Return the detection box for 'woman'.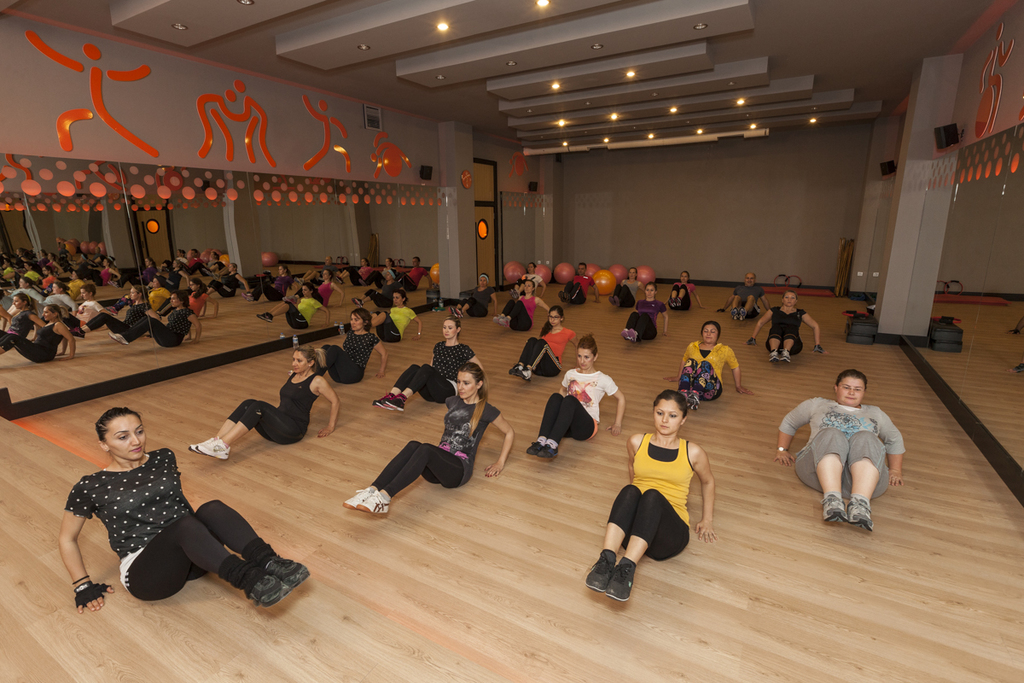
BBox(774, 367, 909, 528).
